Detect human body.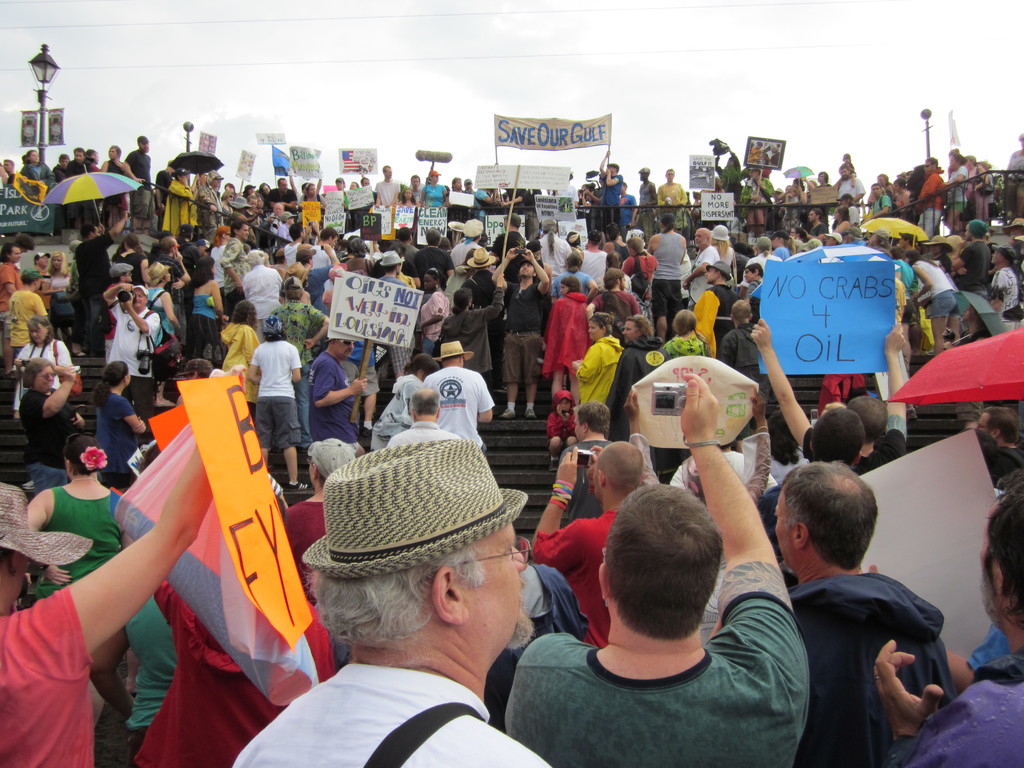
Detected at 195, 166, 225, 241.
